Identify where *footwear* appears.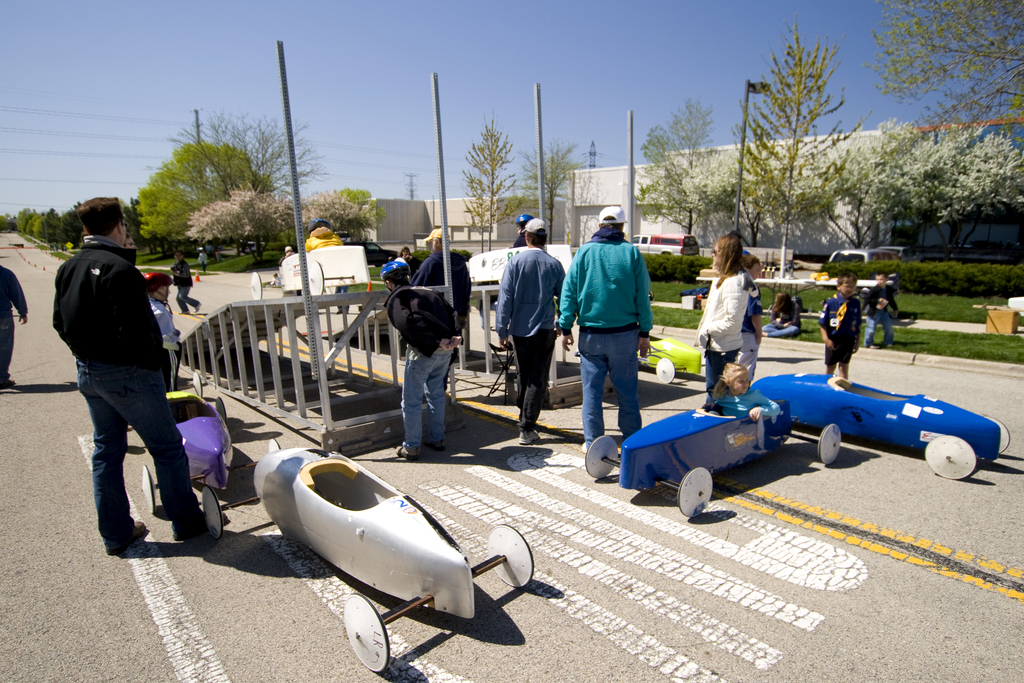
Appears at bbox(177, 312, 186, 315).
